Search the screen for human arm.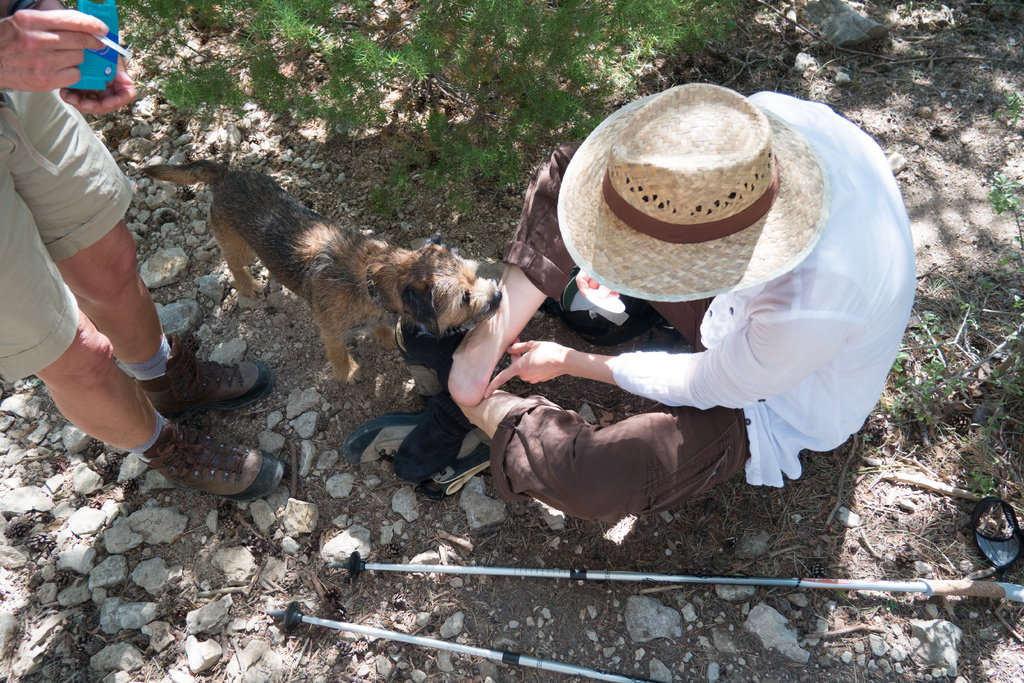
Found at {"left": 58, "top": 0, "right": 140, "bottom": 114}.
